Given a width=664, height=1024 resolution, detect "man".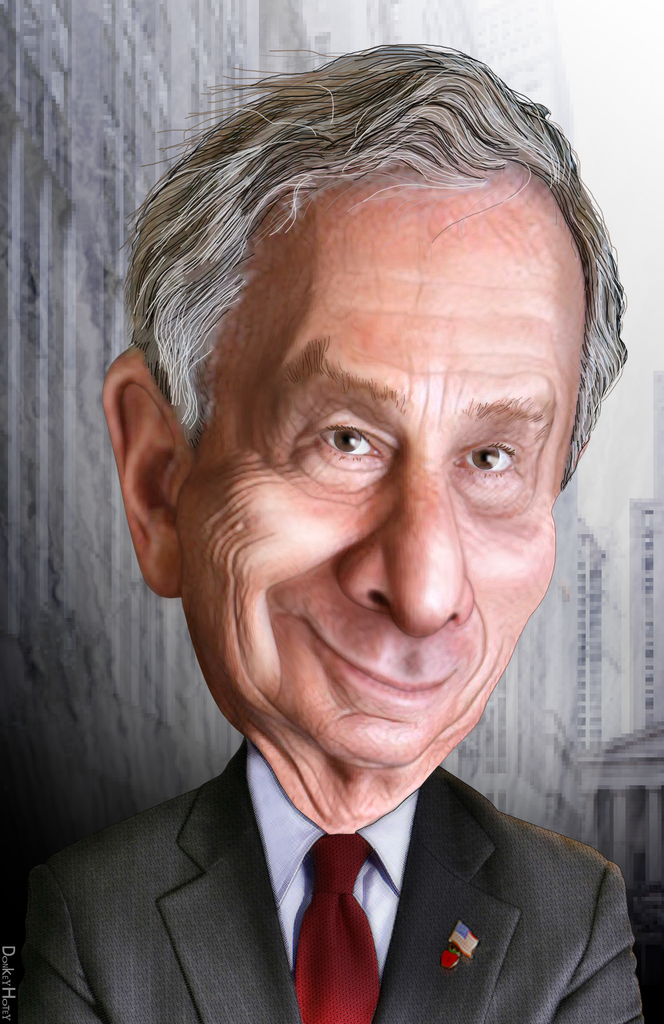
select_region(29, 69, 663, 1006).
